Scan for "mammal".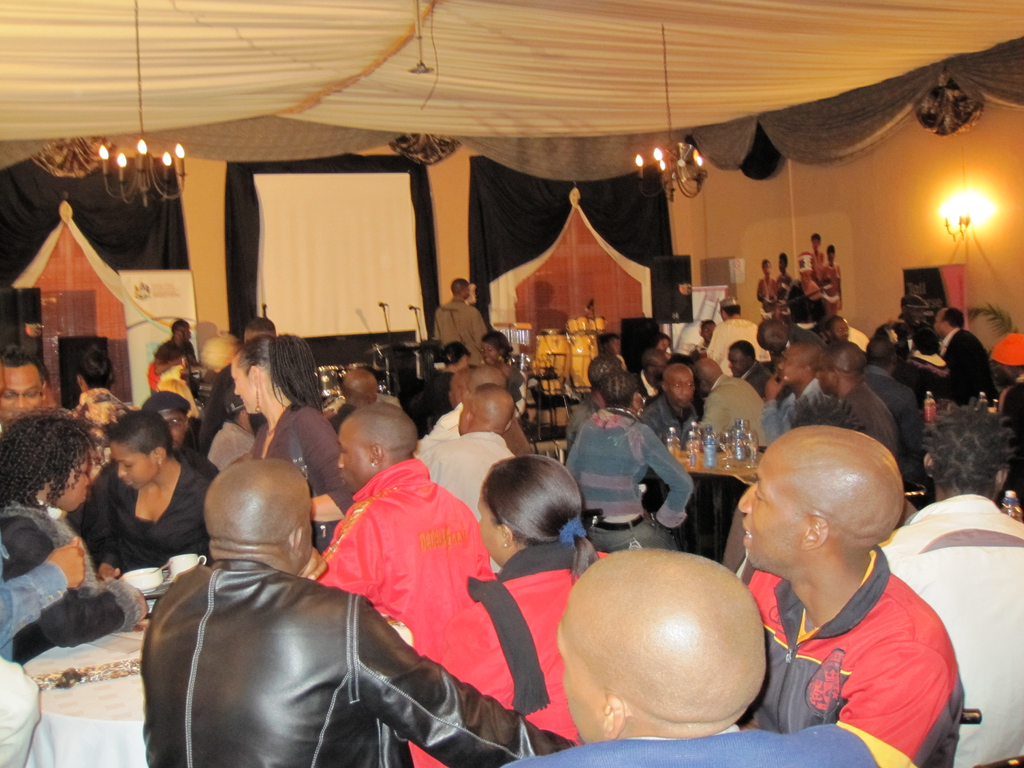
Scan result: bbox=[825, 244, 842, 315].
